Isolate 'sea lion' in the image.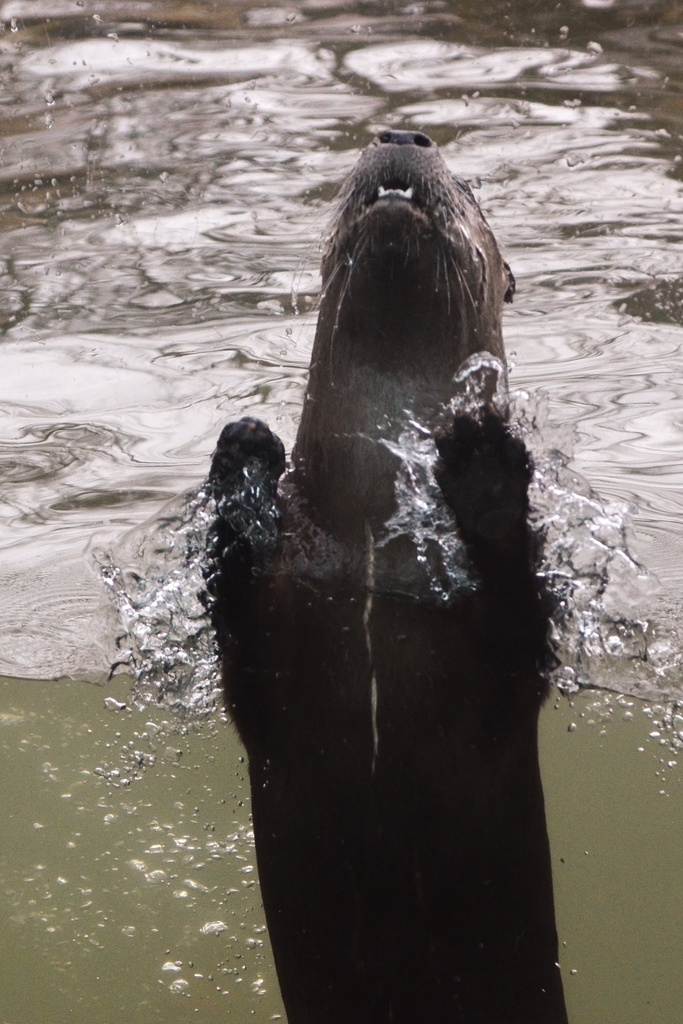
Isolated region: rect(205, 131, 561, 1023).
